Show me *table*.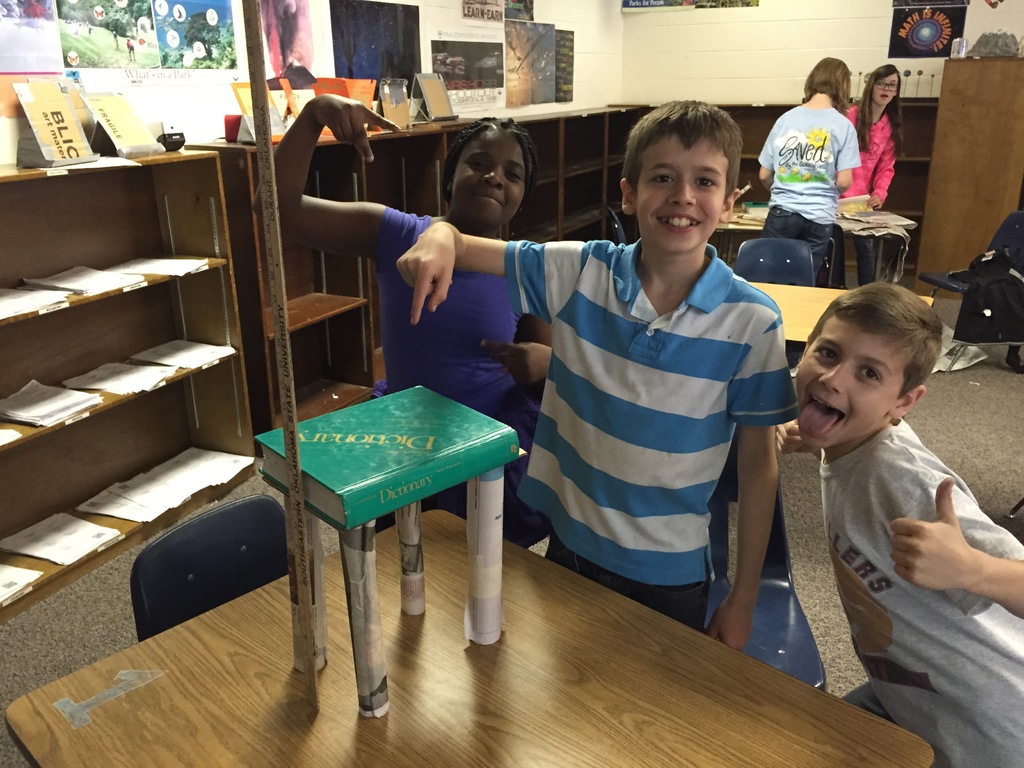
*table* is here: crop(4, 507, 934, 767).
